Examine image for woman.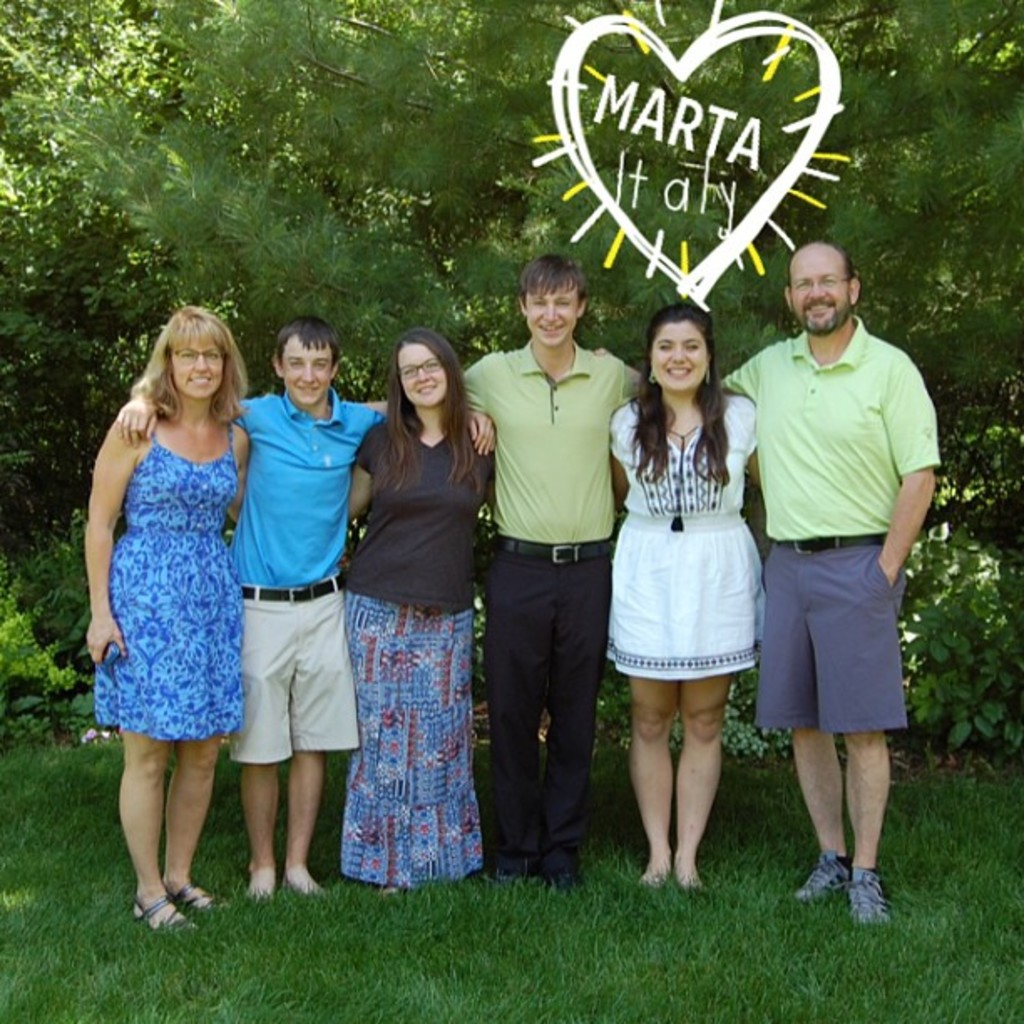
Examination result: box(616, 310, 775, 855).
